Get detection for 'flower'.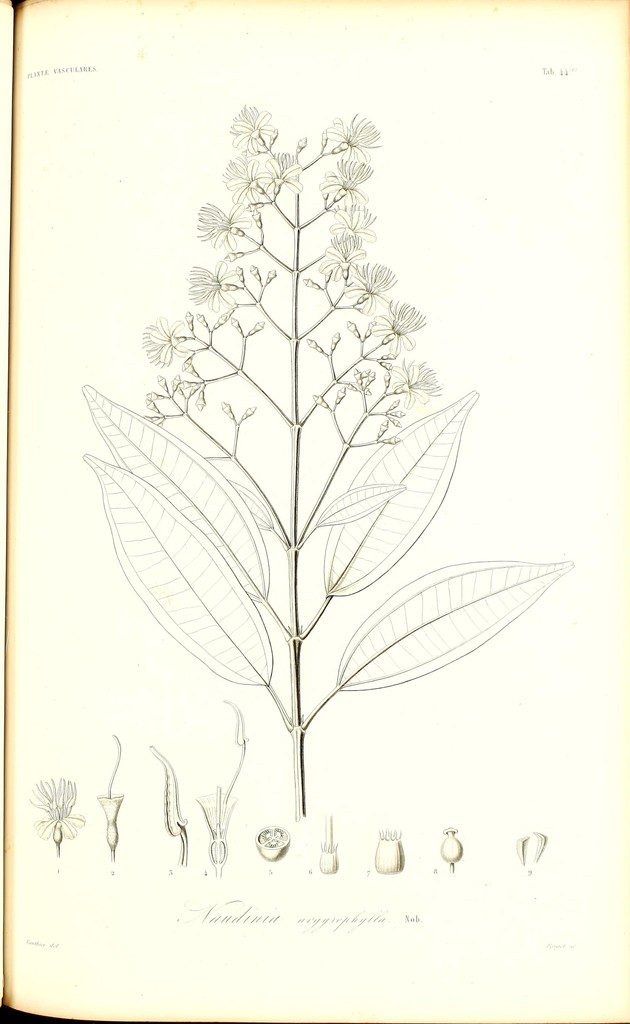
Detection: pyautogui.locateOnScreen(323, 242, 360, 278).
